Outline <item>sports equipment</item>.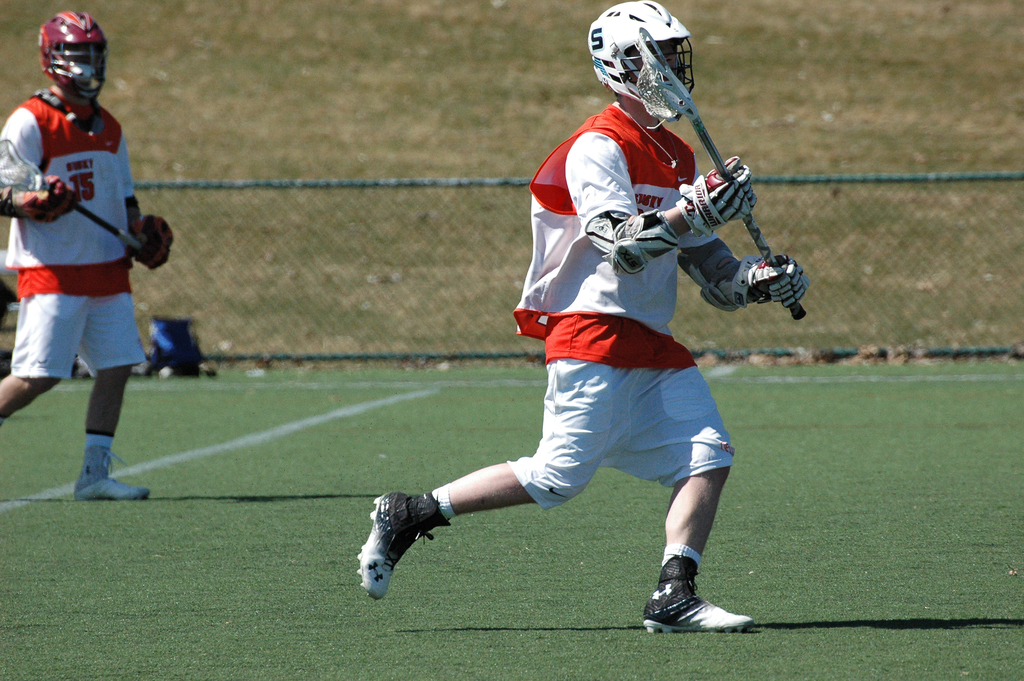
Outline: left=678, top=235, right=744, bottom=313.
